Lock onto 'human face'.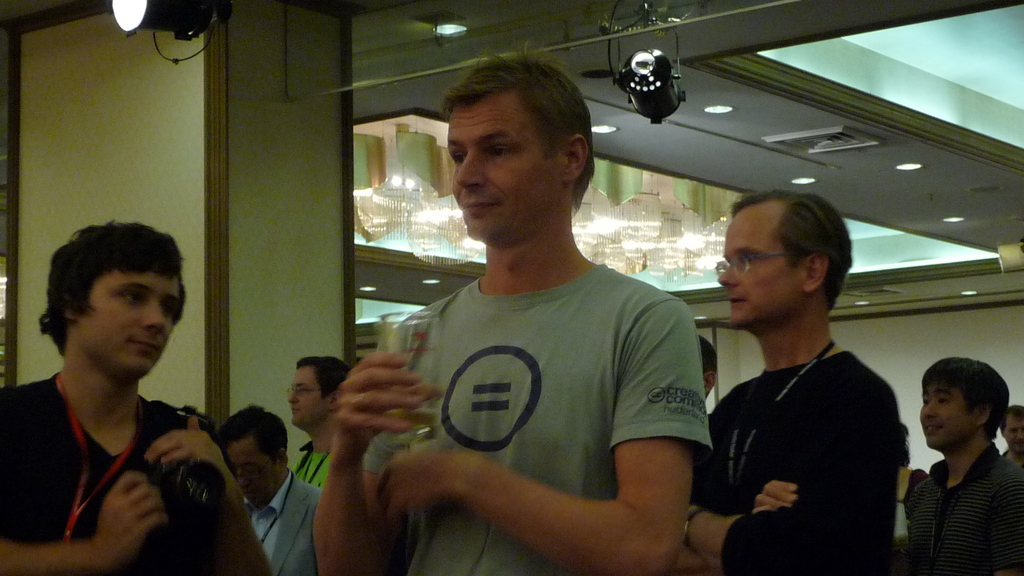
Locked: x1=918, y1=380, x2=972, y2=449.
